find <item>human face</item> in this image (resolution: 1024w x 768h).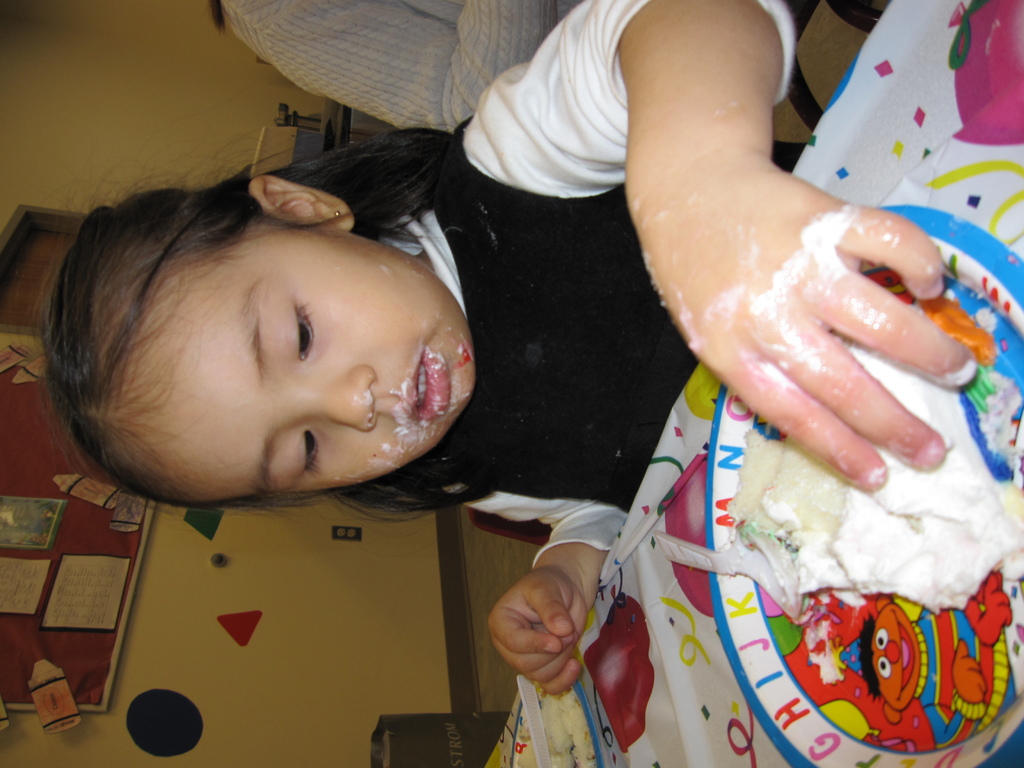
(x1=111, y1=219, x2=475, y2=498).
